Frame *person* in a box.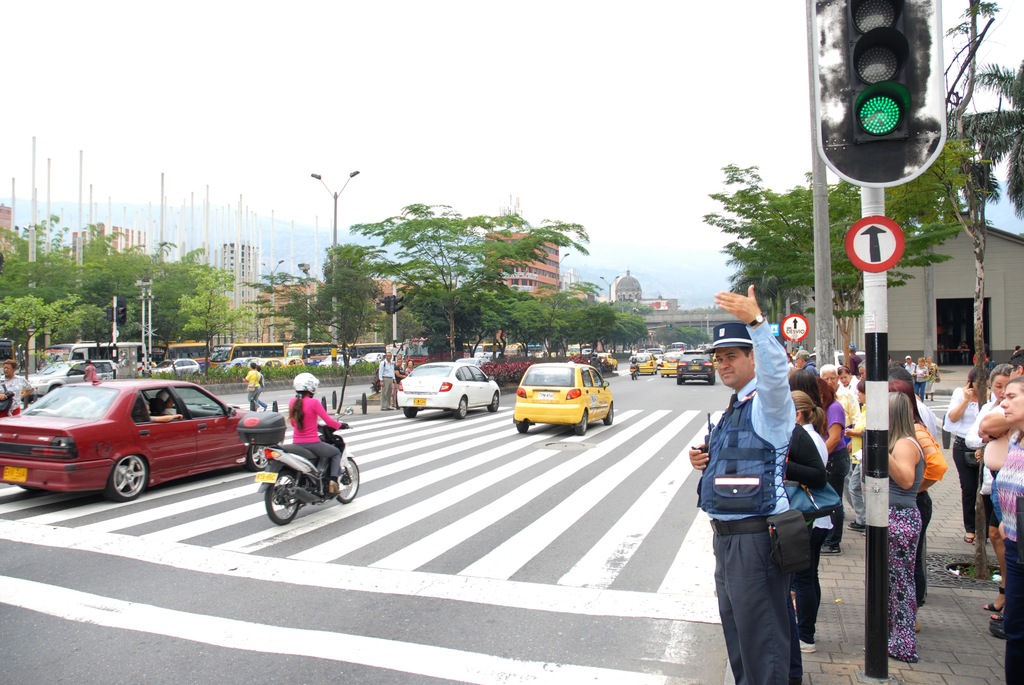
(x1=79, y1=361, x2=99, y2=384).
